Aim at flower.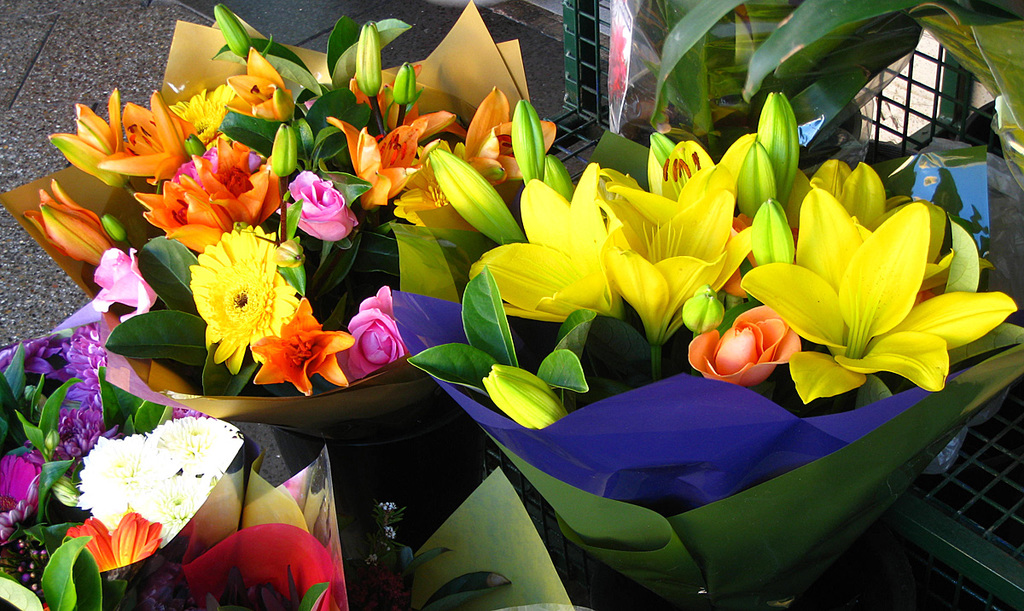
Aimed at (left=329, top=113, right=456, bottom=209).
